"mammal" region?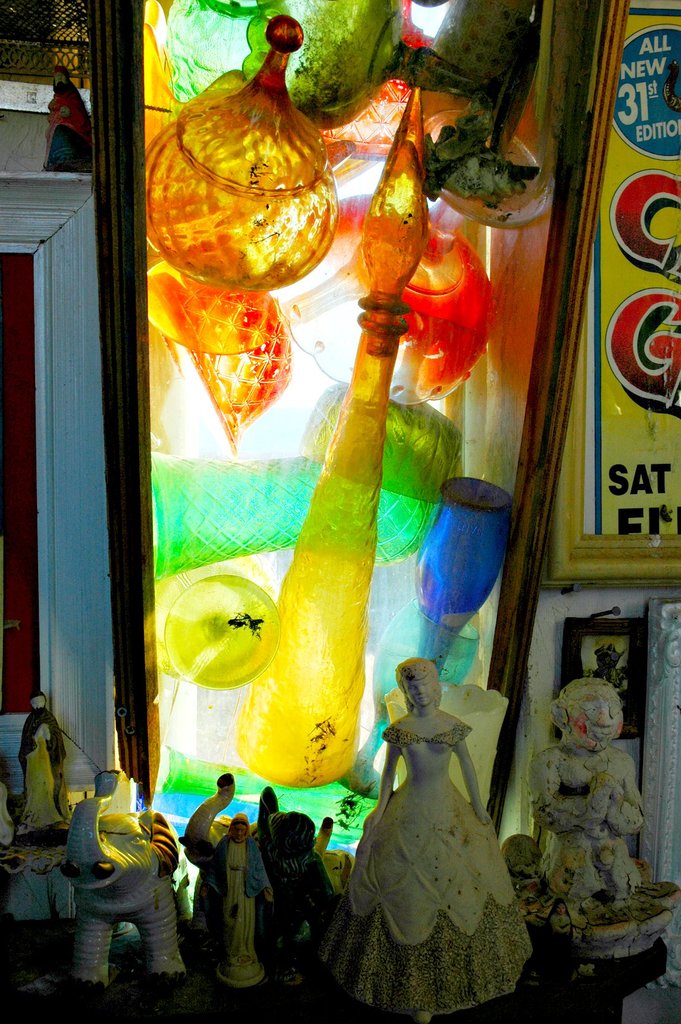
[left=516, top=896, right=585, bottom=993]
